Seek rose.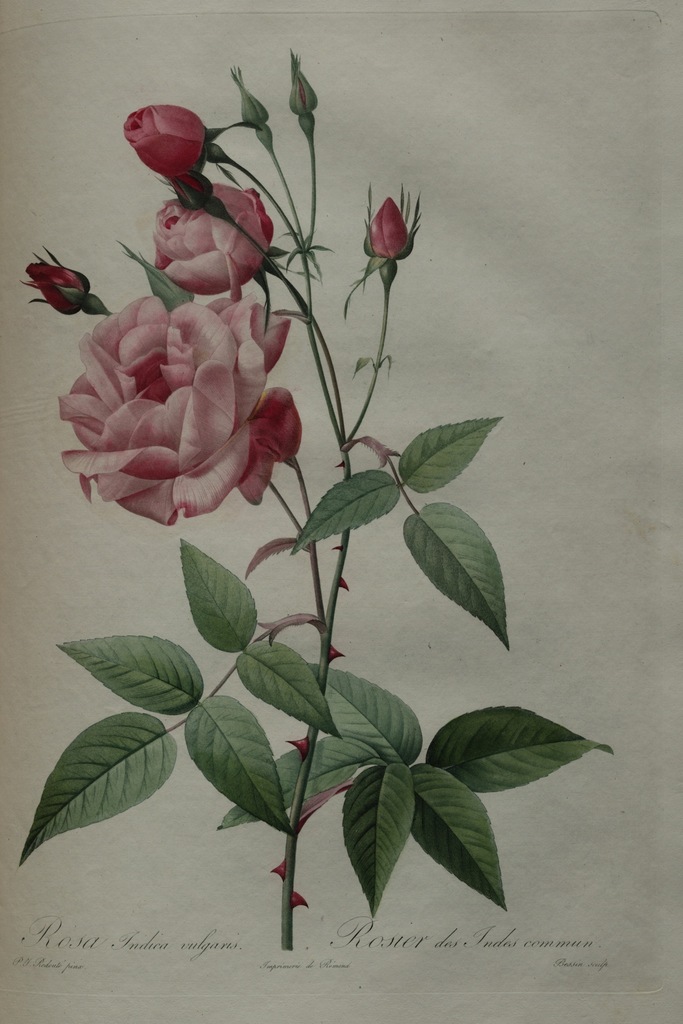
56 297 299 526.
